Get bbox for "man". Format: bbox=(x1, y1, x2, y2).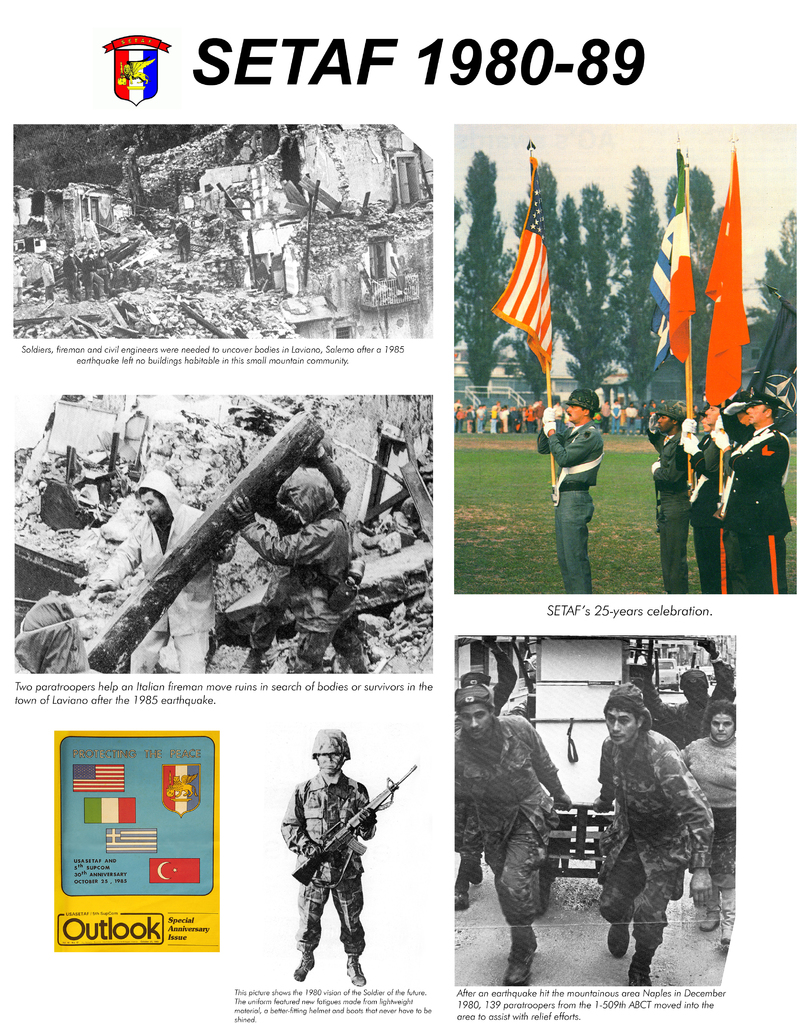
bbox=(550, 399, 563, 431).
